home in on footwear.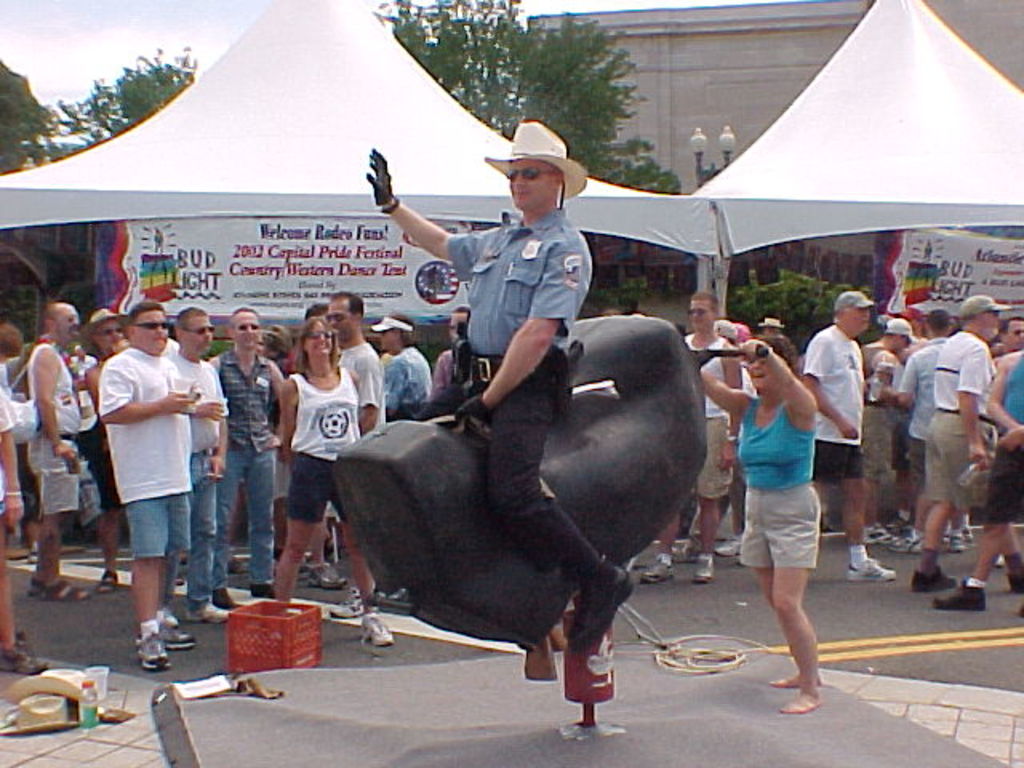
Homed in at BBox(131, 629, 171, 677).
